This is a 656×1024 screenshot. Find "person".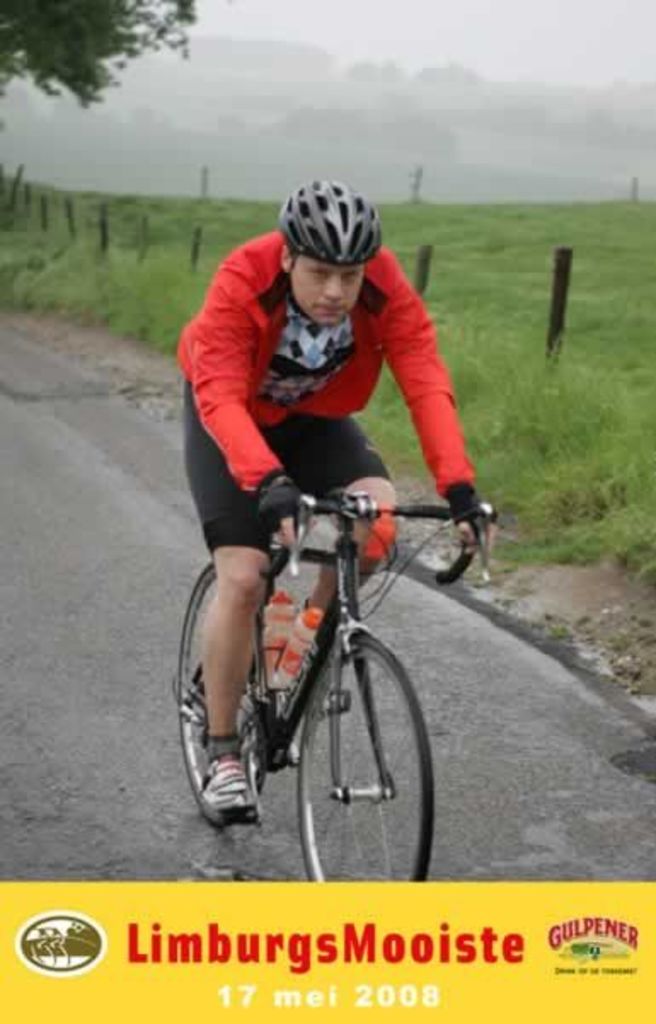
Bounding box: locate(170, 187, 499, 588).
